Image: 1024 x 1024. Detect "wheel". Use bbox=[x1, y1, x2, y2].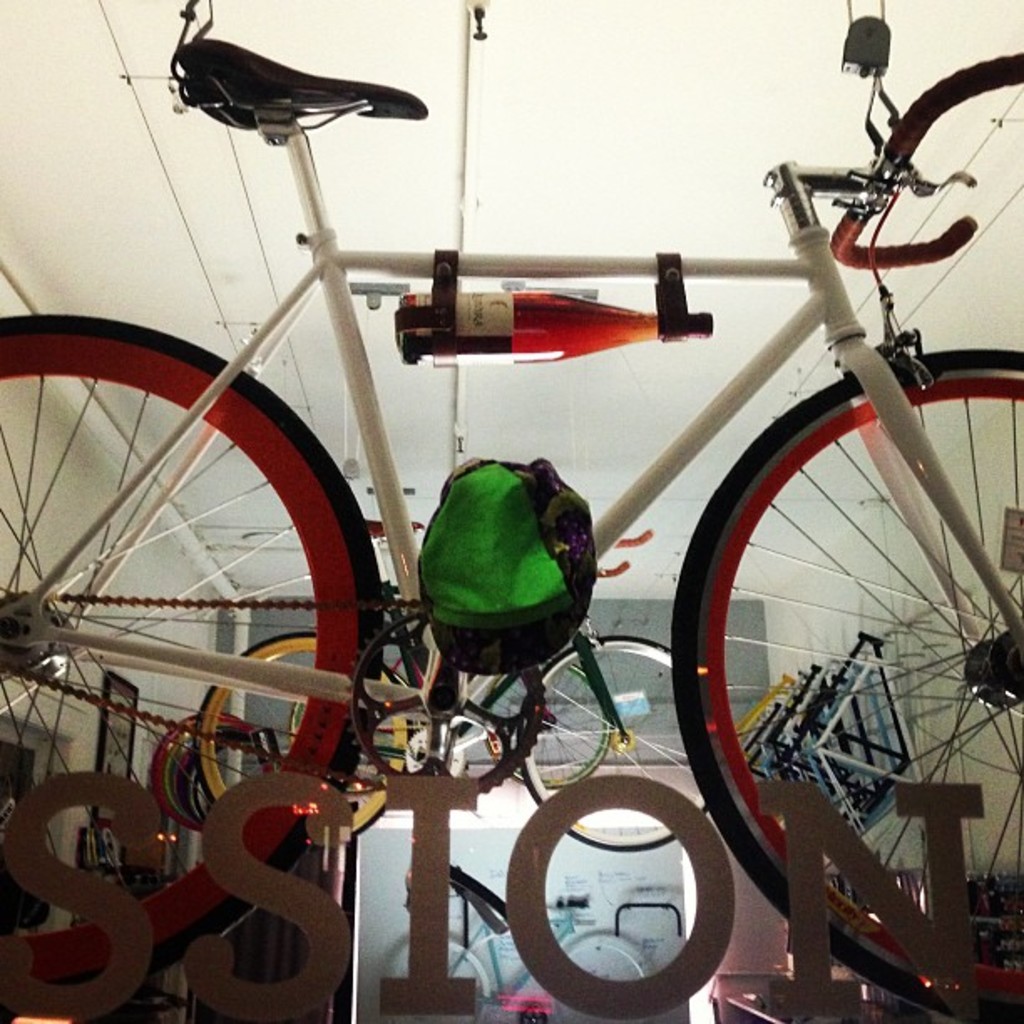
bbox=[559, 937, 661, 1022].
